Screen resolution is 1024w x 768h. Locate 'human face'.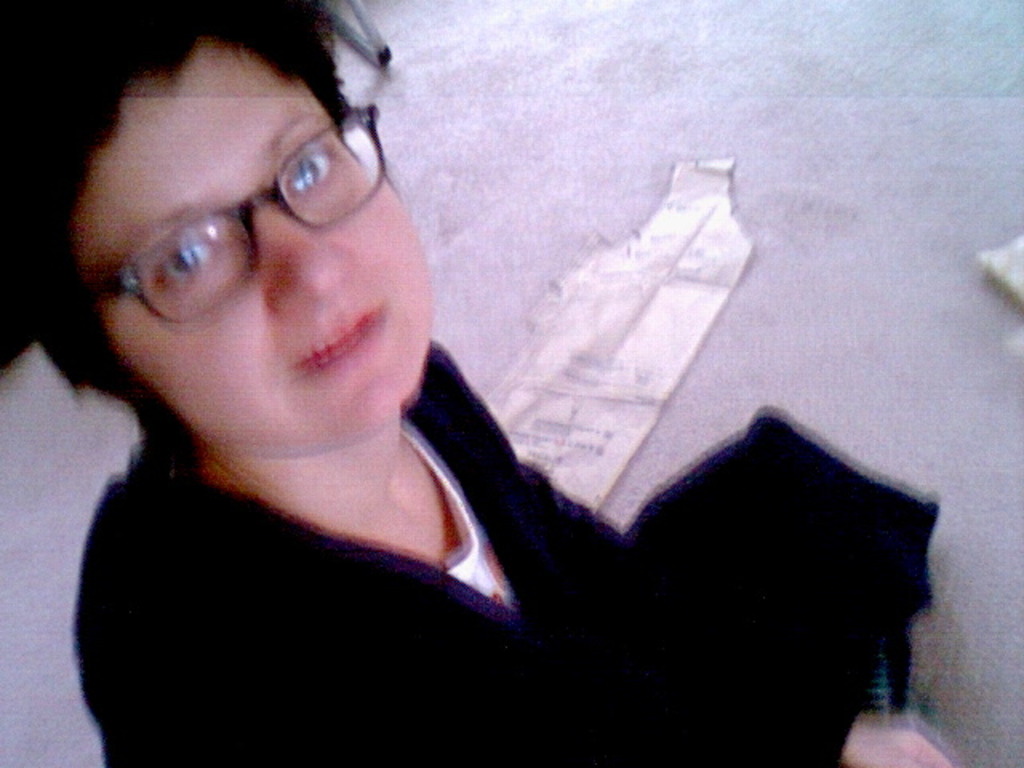
{"x1": 82, "y1": 50, "x2": 435, "y2": 459}.
